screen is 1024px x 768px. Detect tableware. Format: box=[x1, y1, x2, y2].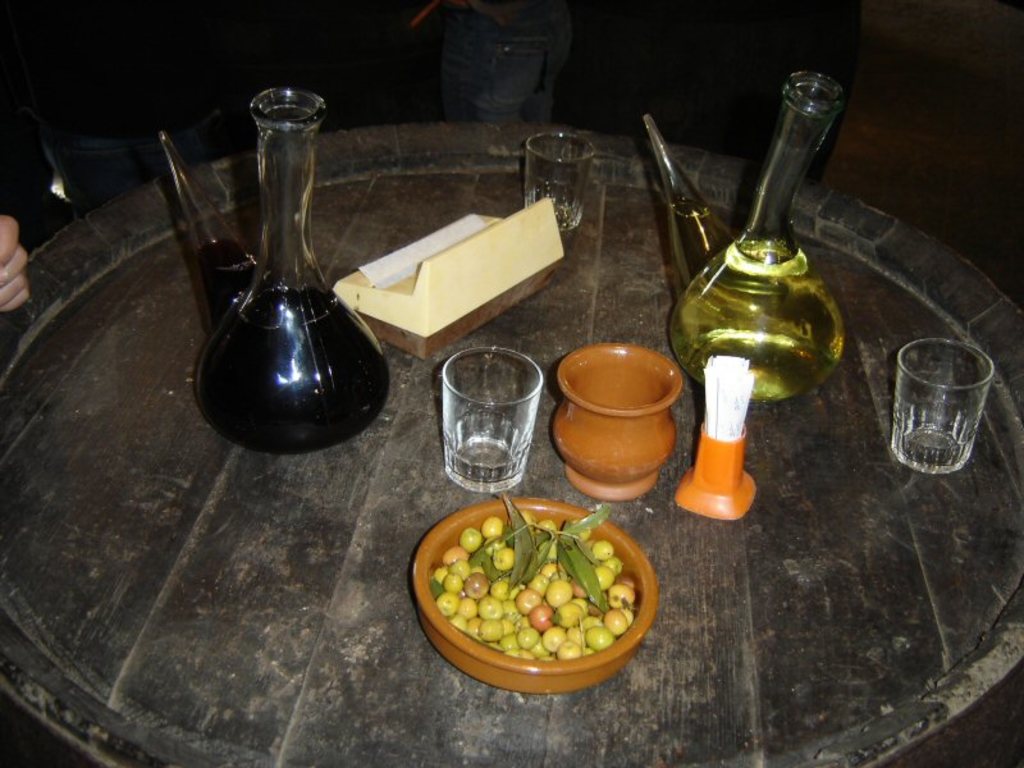
box=[411, 495, 660, 698].
